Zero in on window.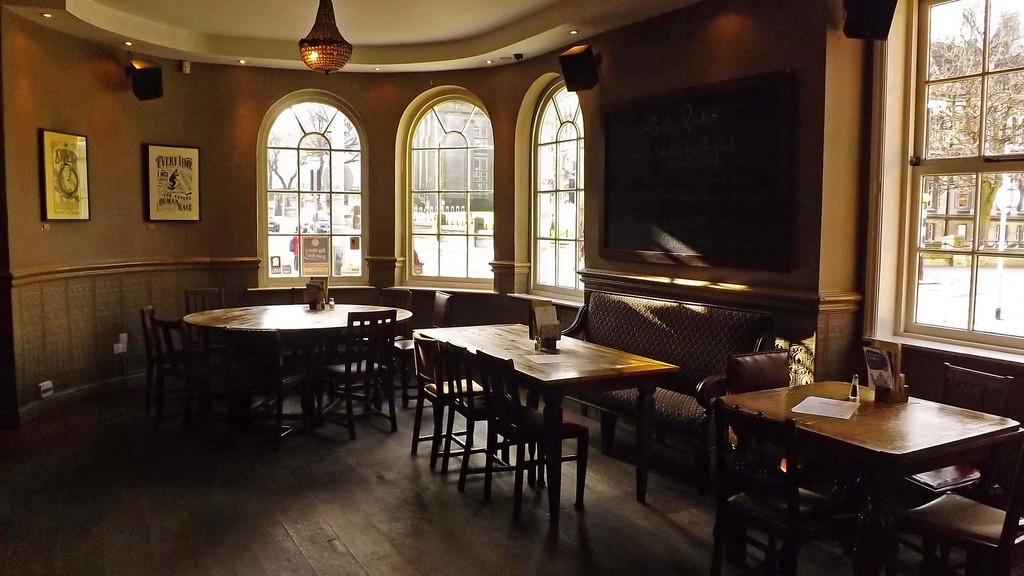
Zeroed in: (x1=255, y1=75, x2=362, y2=268).
